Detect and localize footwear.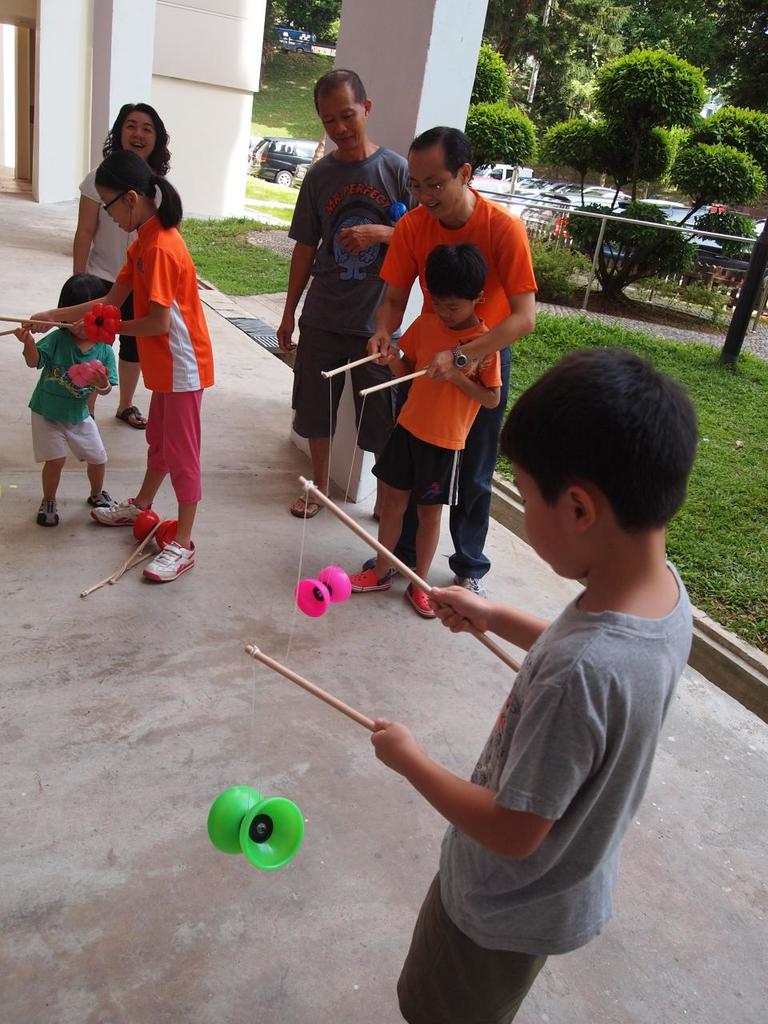
Localized at 89,493,156,528.
